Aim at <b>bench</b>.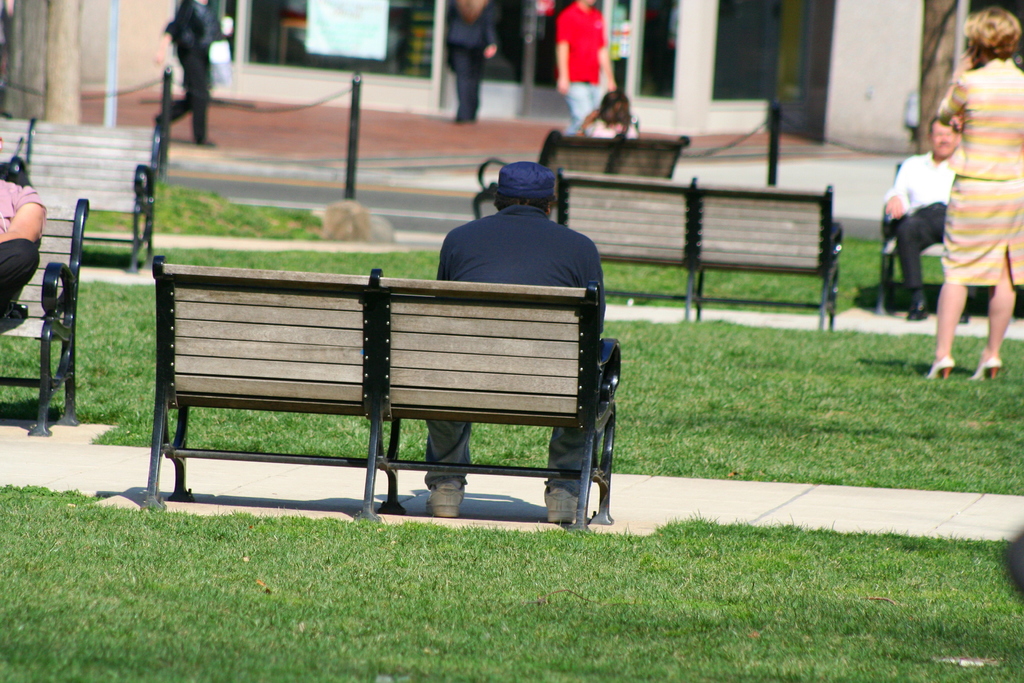
Aimed at <box>461,124,689,229</box>.
